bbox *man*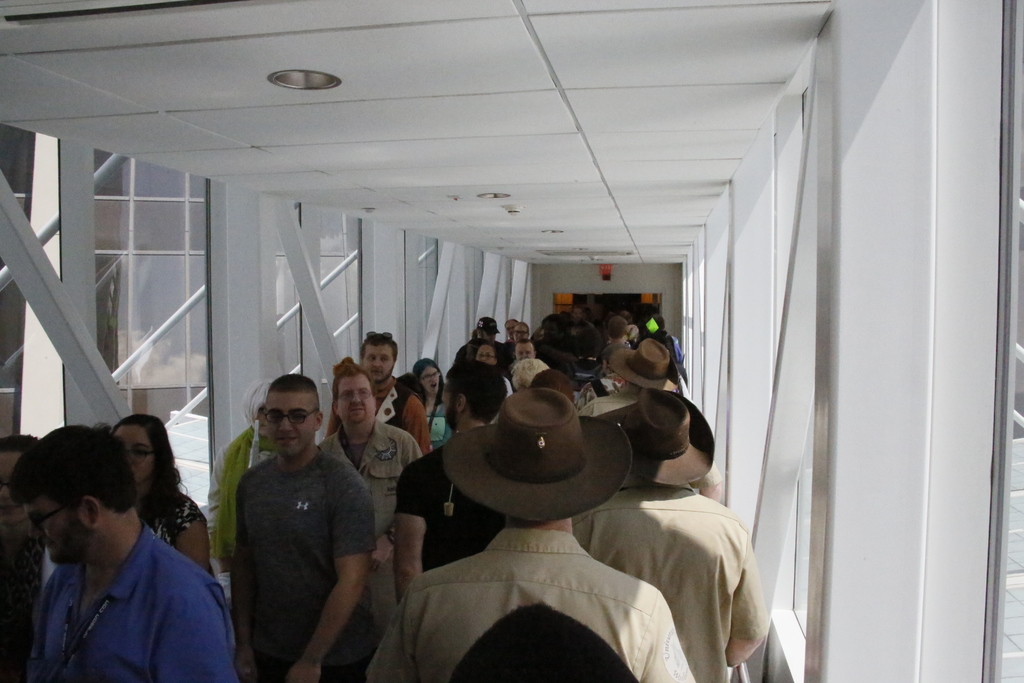
[607,317,628,350]
